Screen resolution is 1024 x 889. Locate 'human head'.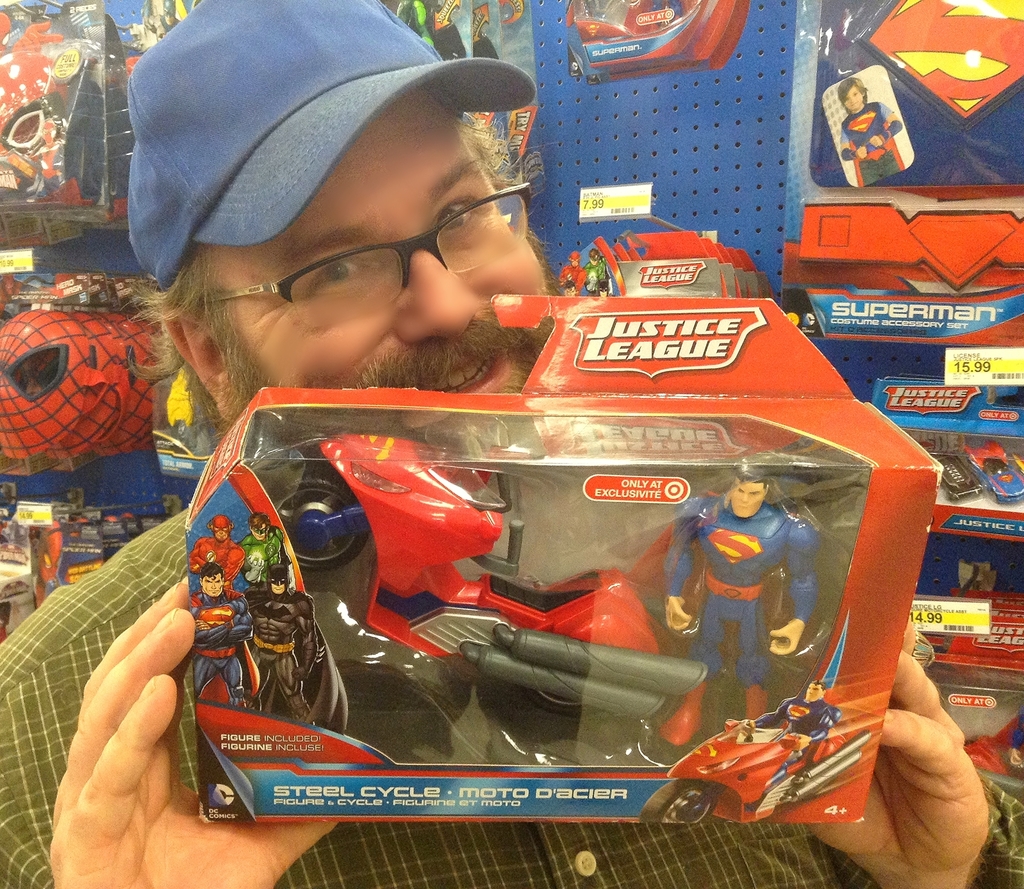
detection(722, 472, 774, 521).
